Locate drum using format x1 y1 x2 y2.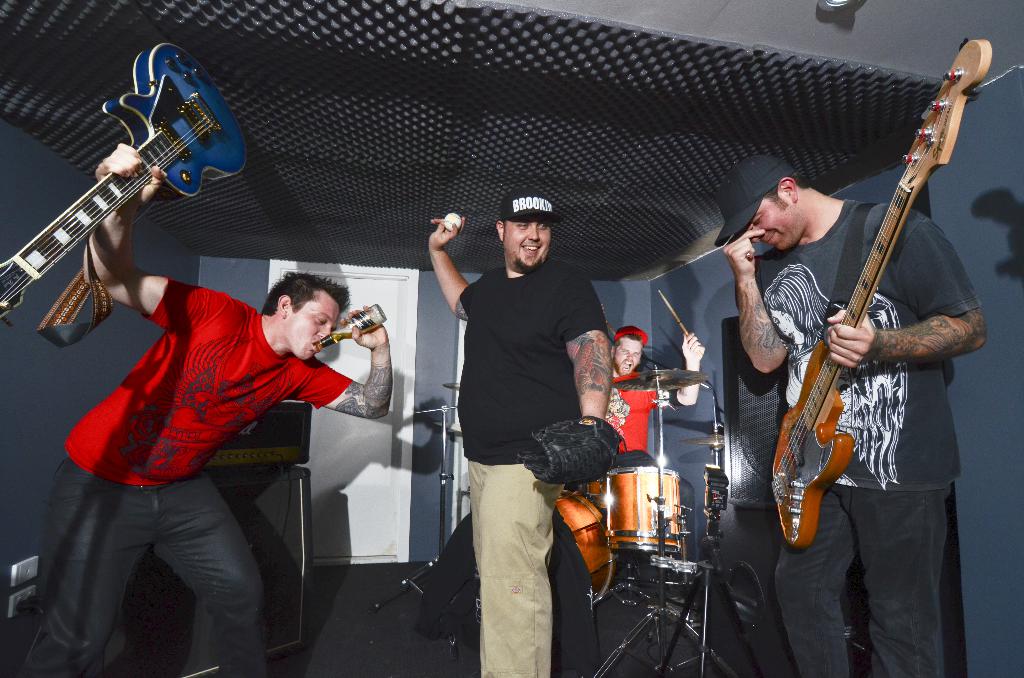
556 490 622 601.
